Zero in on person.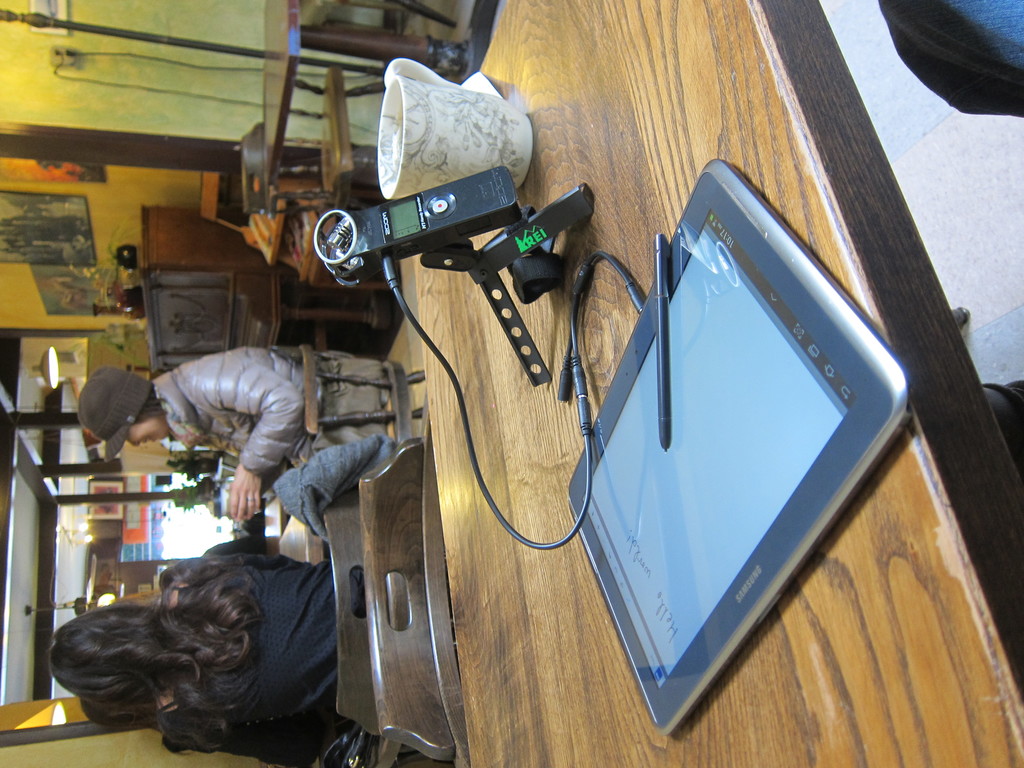
Zeroed in: x1=51 y1=549 x2=375 y2=767.
